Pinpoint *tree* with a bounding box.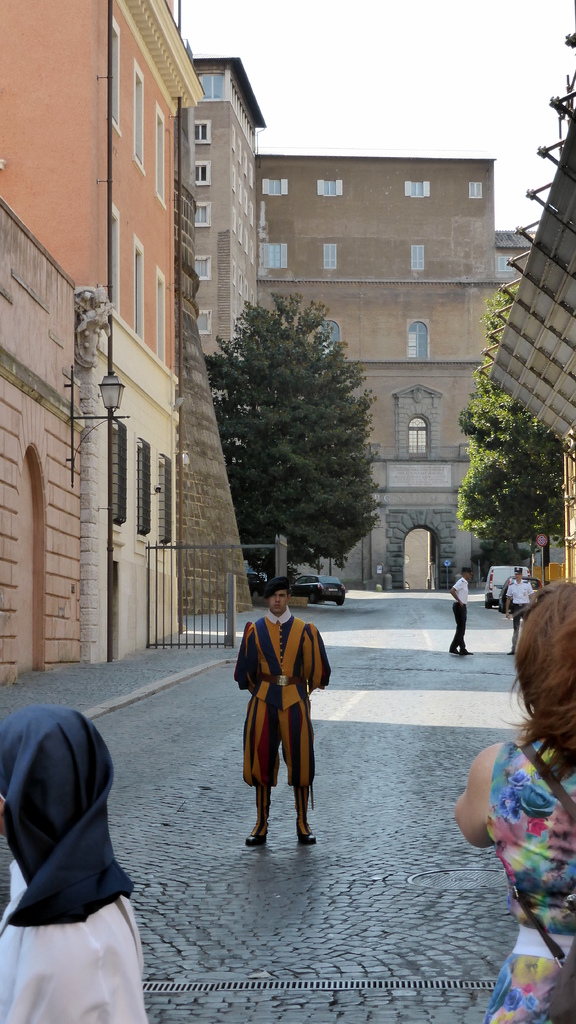
[185, 282, 396, 581].
